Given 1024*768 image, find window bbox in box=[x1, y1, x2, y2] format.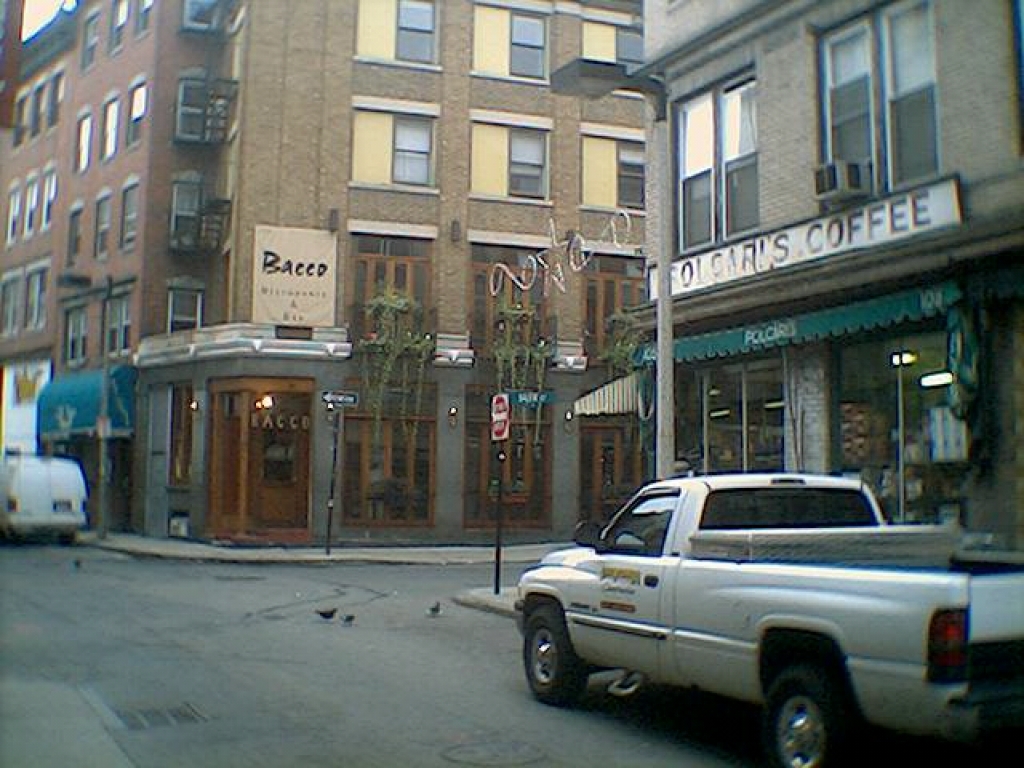
box=[28, 181, 31, 231].
